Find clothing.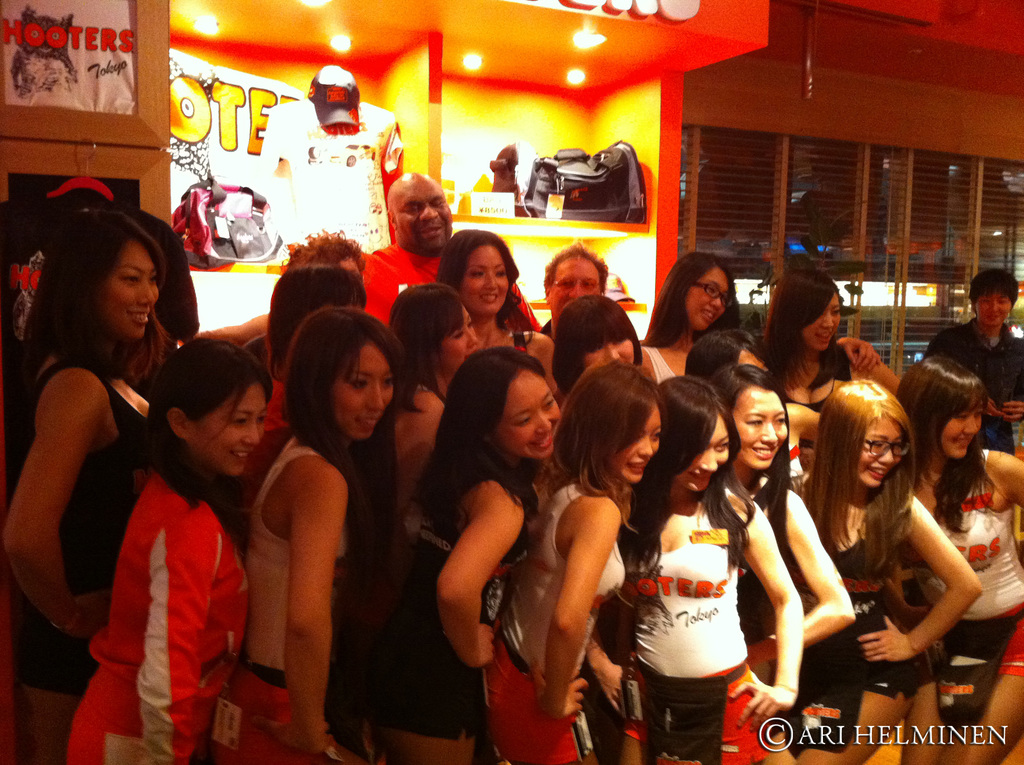
pyautogui.locateOnScreen(478, 474, 620, 763).
